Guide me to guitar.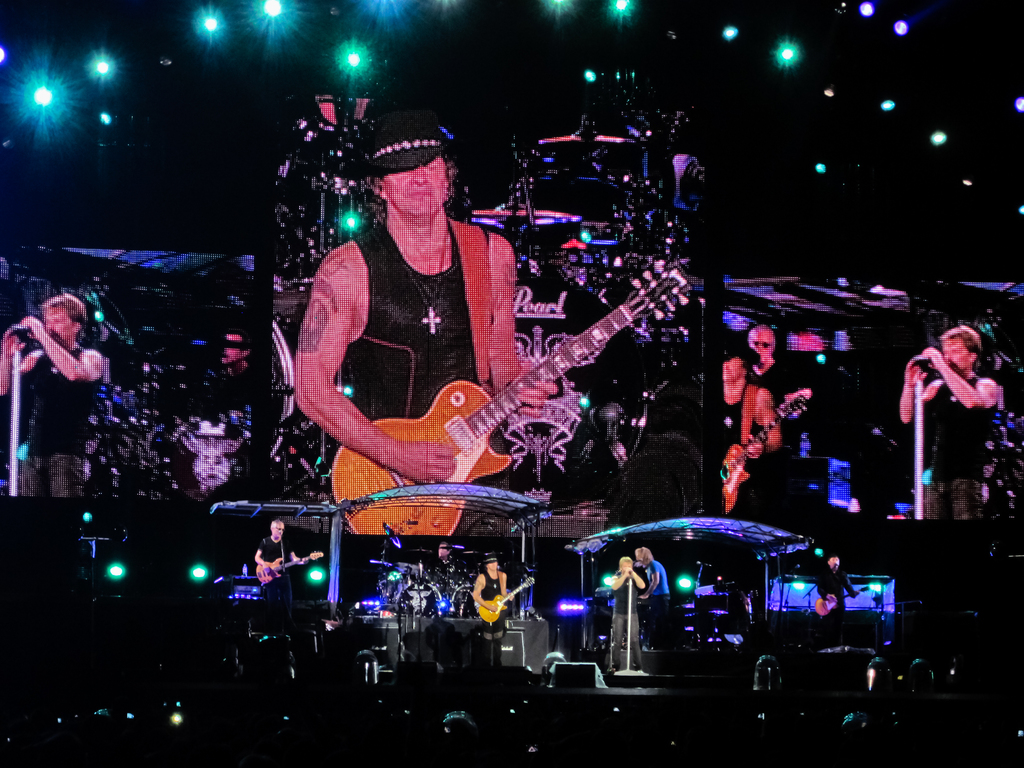
Guidance: select_region(253, 546, 325, 584).
